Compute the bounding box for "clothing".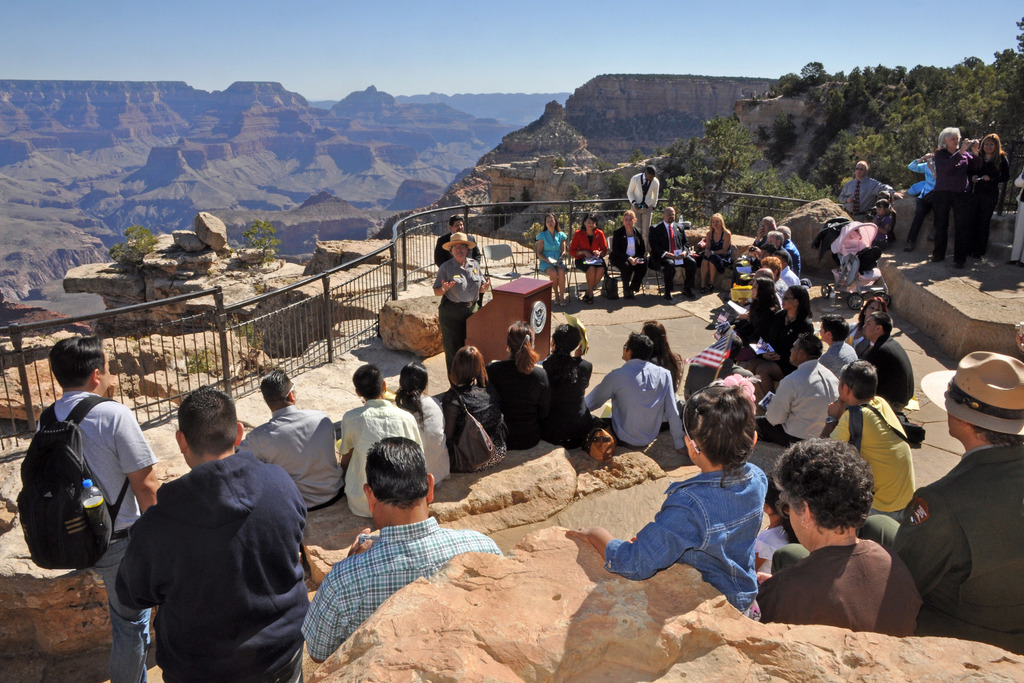
780:267:808:286.
